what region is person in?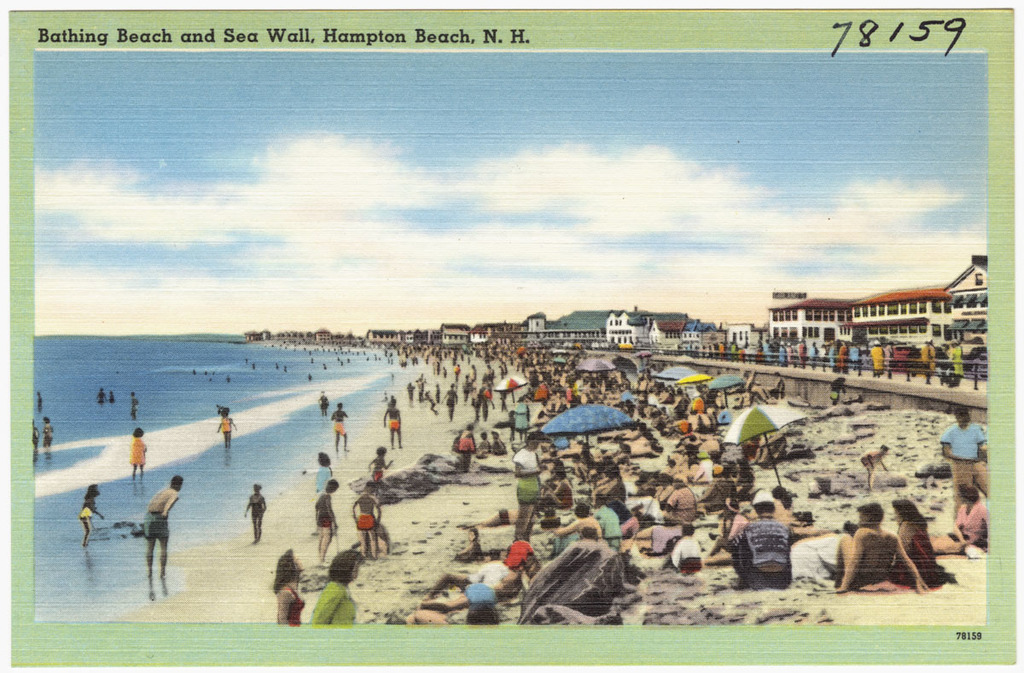
rect(507, 429, 542, 542).
